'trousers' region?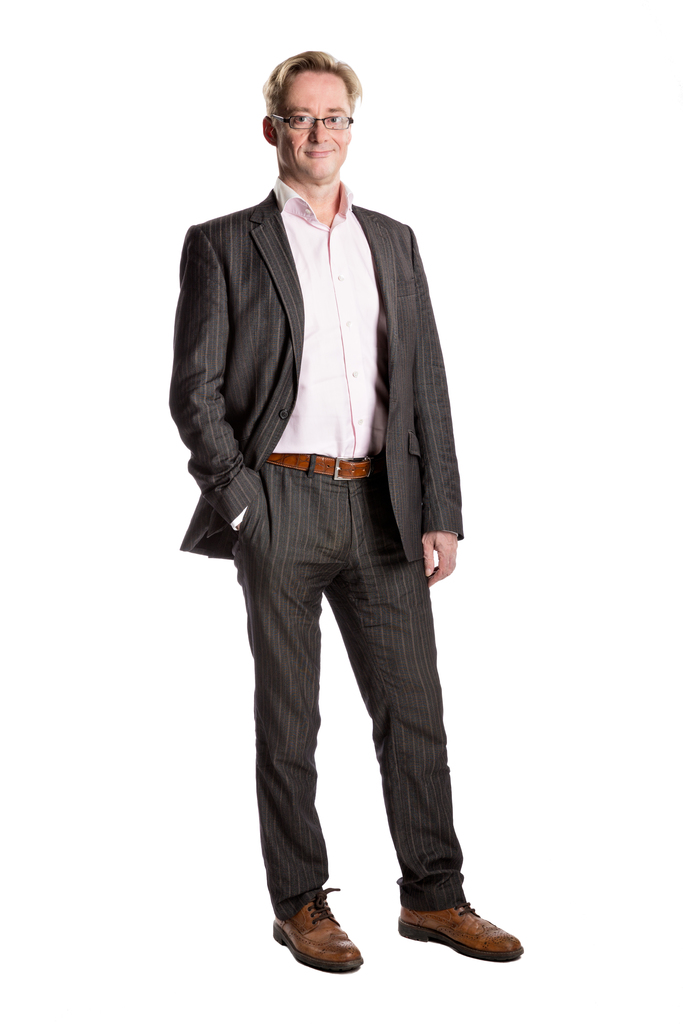
BBox(216, 463, 465, 948)
